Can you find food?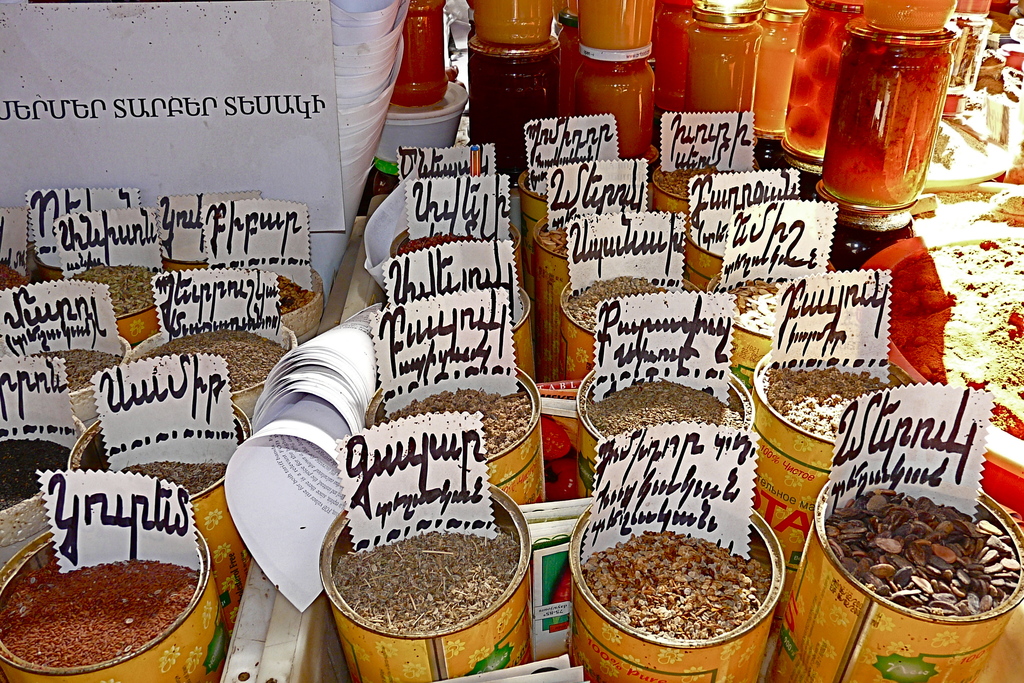
Yes, bounding box: [652, 167, 717, 201].
